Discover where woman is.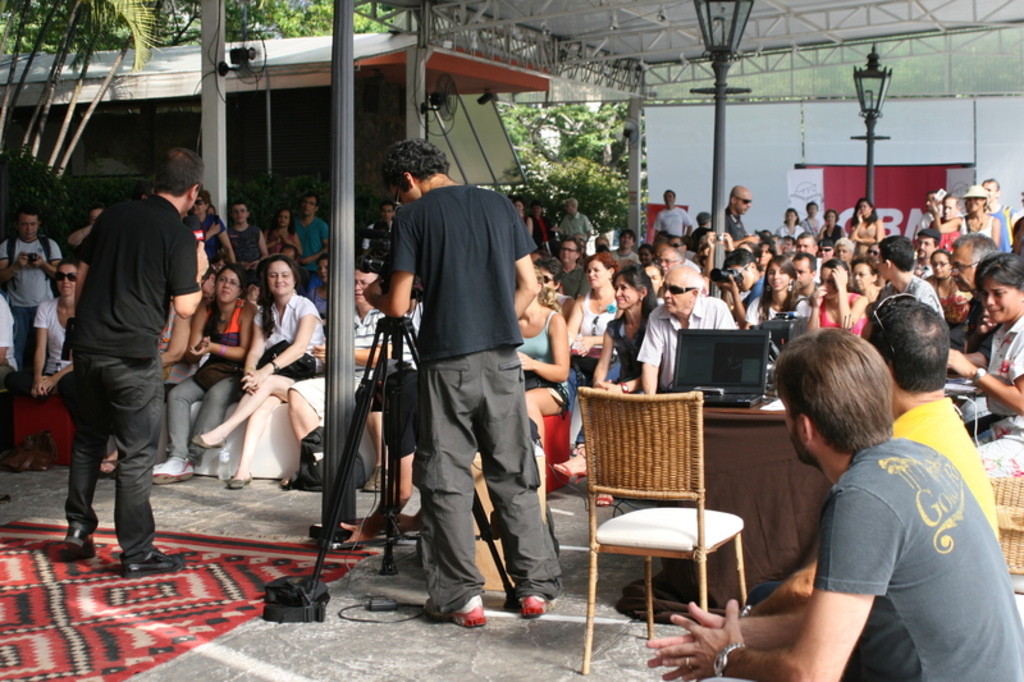
Discovered at (x1=15, y1=260, x2=77, y2=430).
